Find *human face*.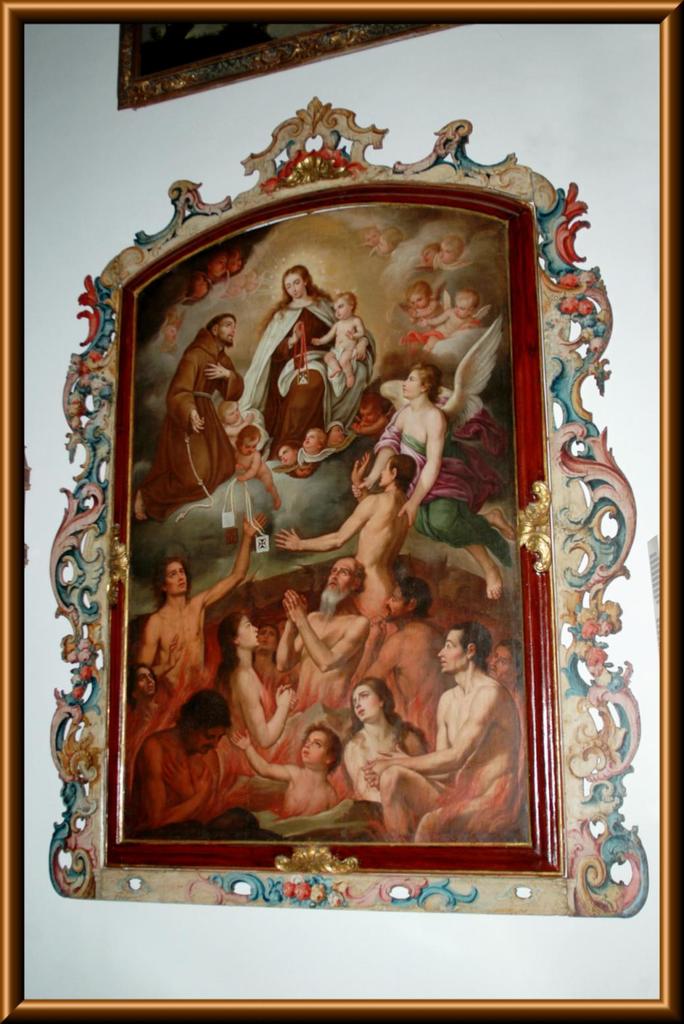
l=279, t=446, r=297, b=462.
